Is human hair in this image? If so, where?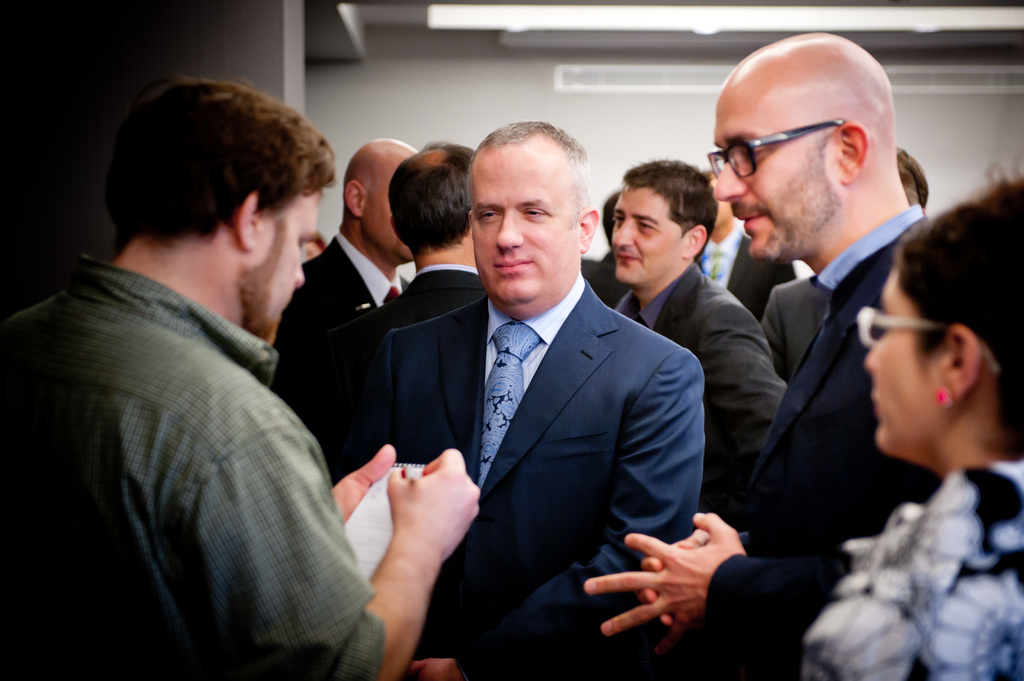
Yes, at {"x1": 475, "y1": 118, "x2": 594, "y2": 209}.
